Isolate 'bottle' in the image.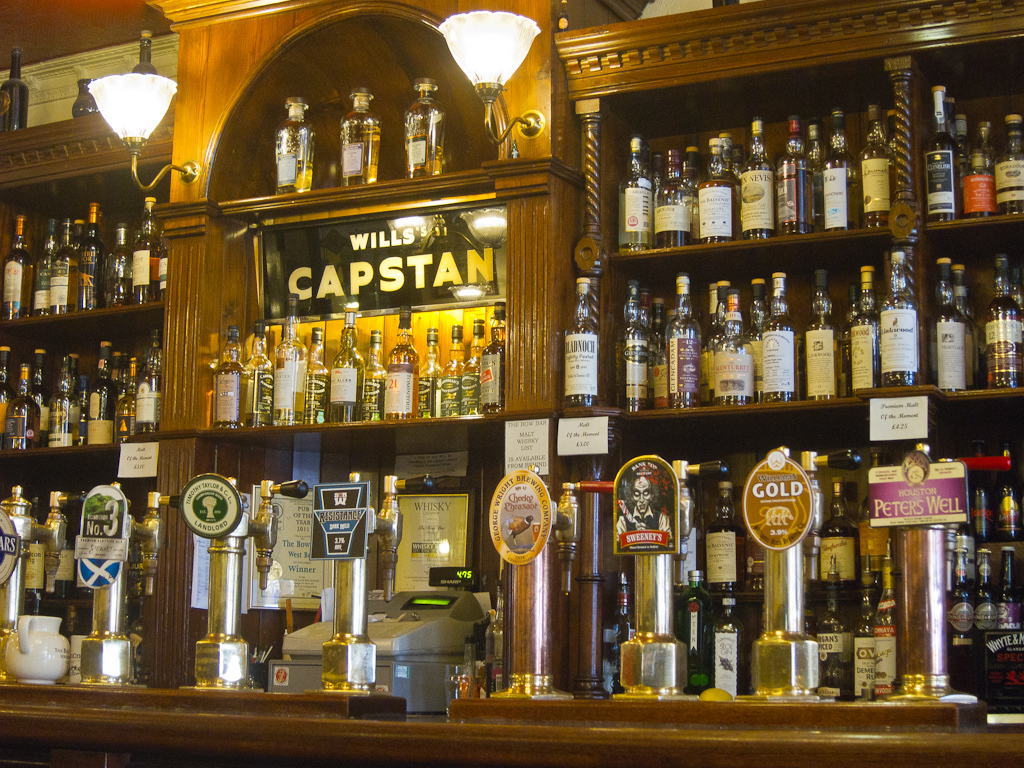
Isolated region: select_region(401, 78, 455, 182).
